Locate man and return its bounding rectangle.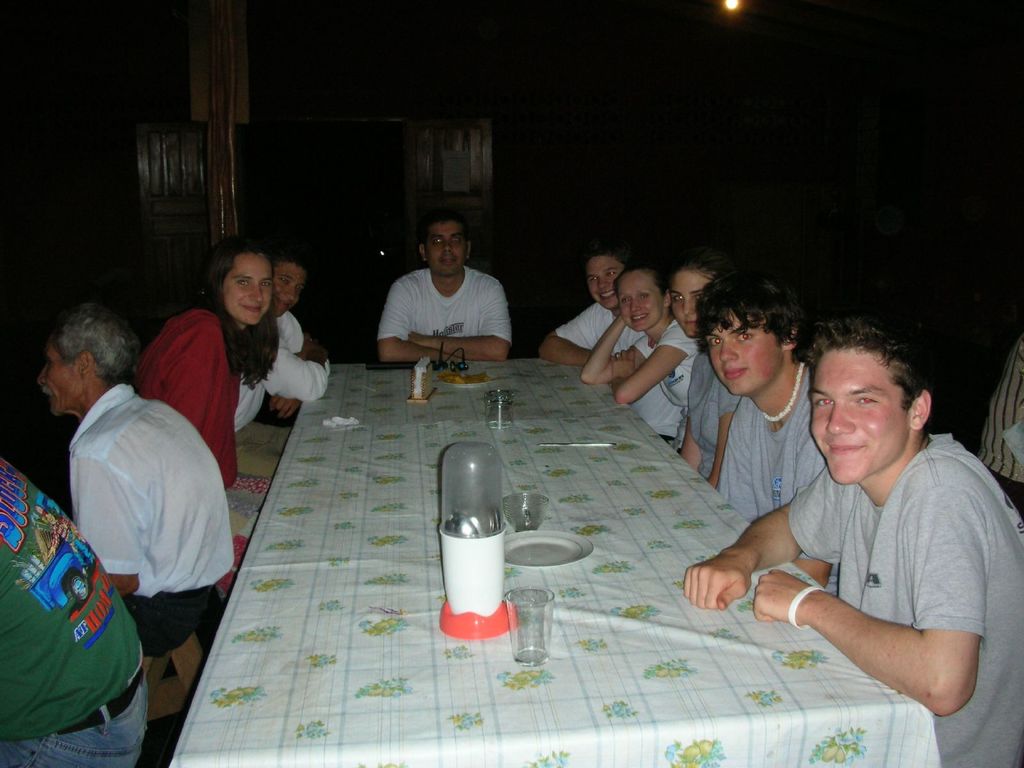
box=[0, 454, 152, 767].
